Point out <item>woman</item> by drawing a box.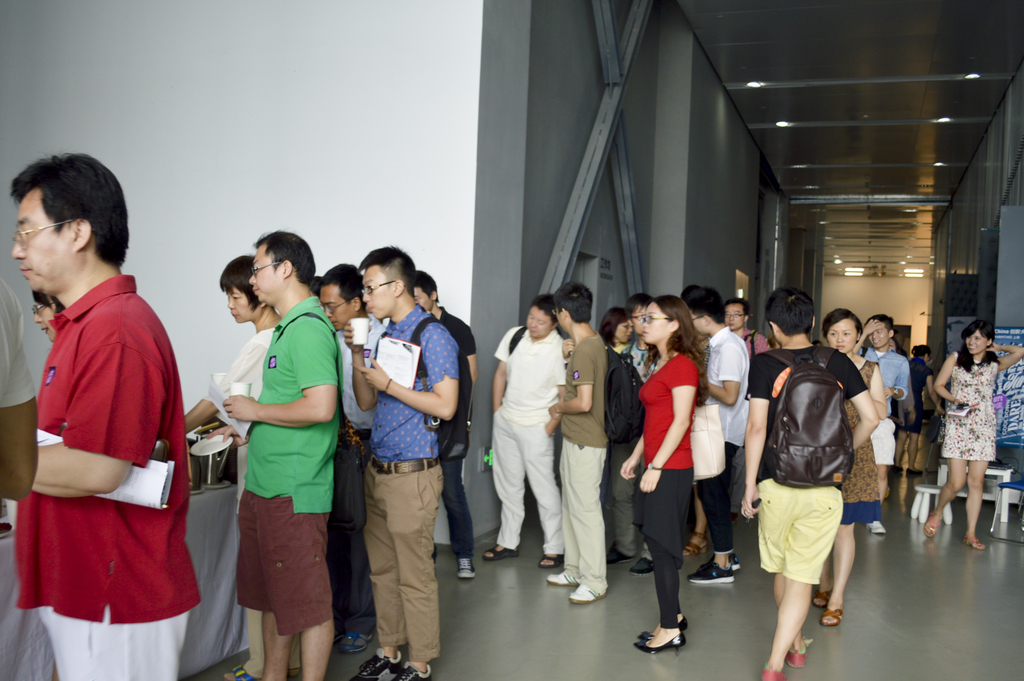
(632, 296, 734, 641).
